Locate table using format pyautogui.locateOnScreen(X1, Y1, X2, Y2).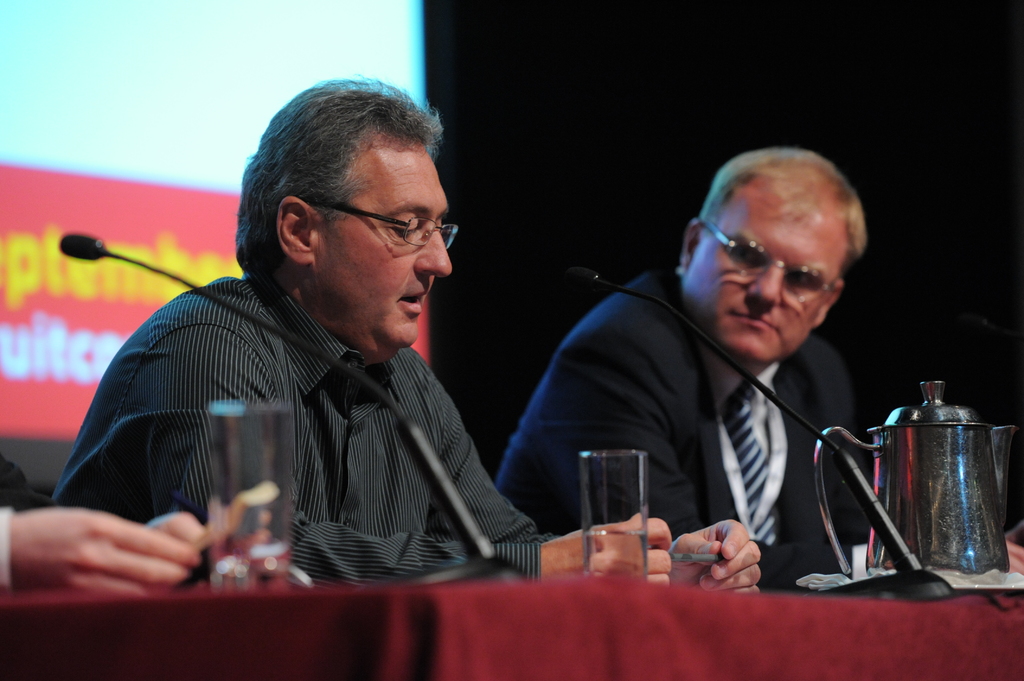
pyautogui.locateOnScreen(0, 570, 1023, 680).
